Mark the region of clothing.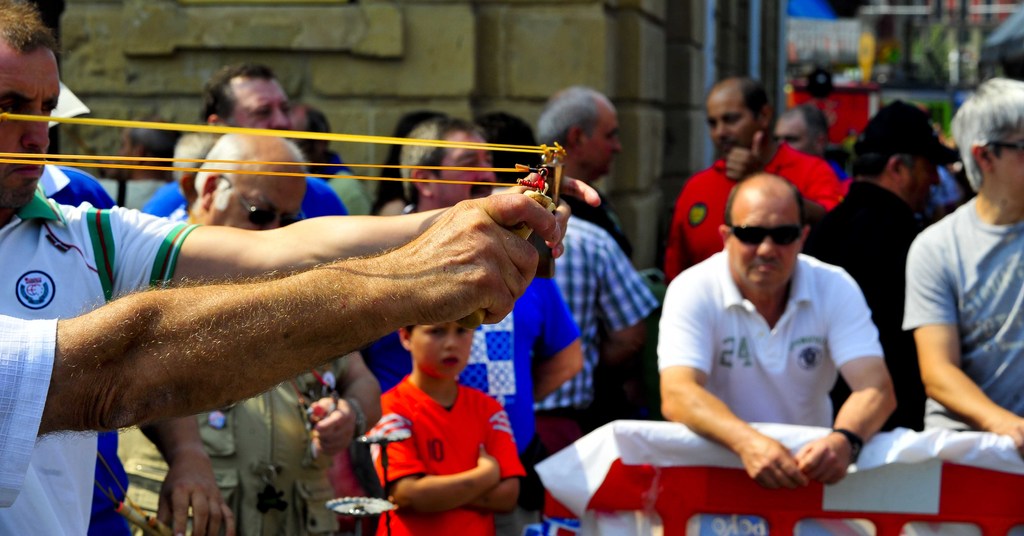
Region: crop(535, 202, 661, 485).
